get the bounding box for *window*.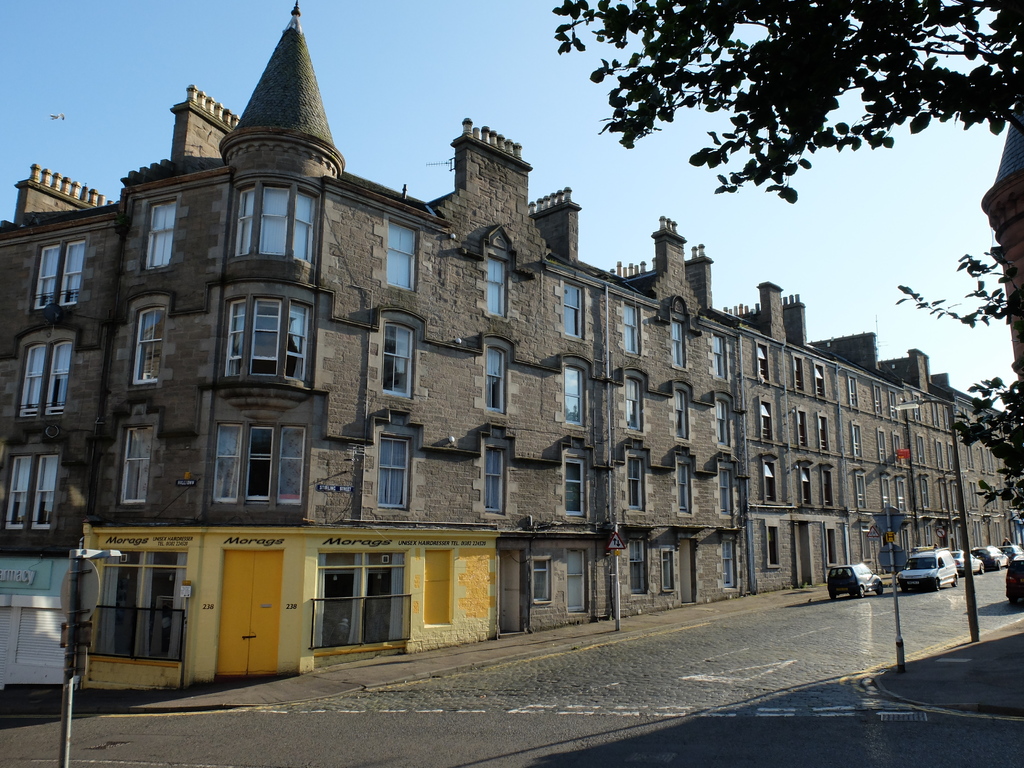
detection(898, 480, 906, 510).
